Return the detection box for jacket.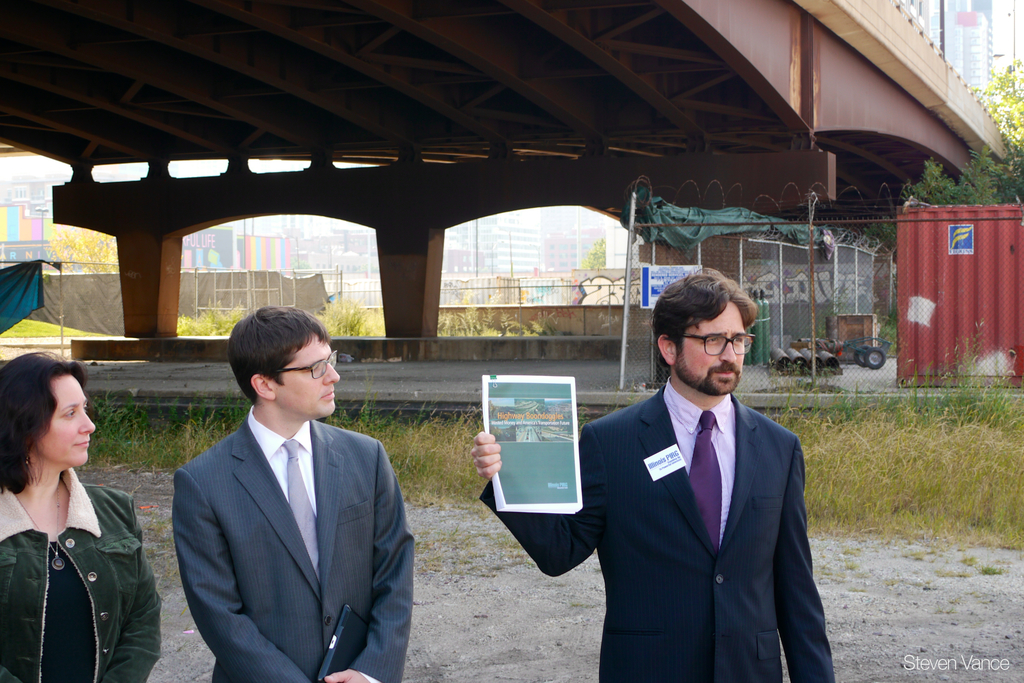
l=0, t=464, r=159, b=682.
